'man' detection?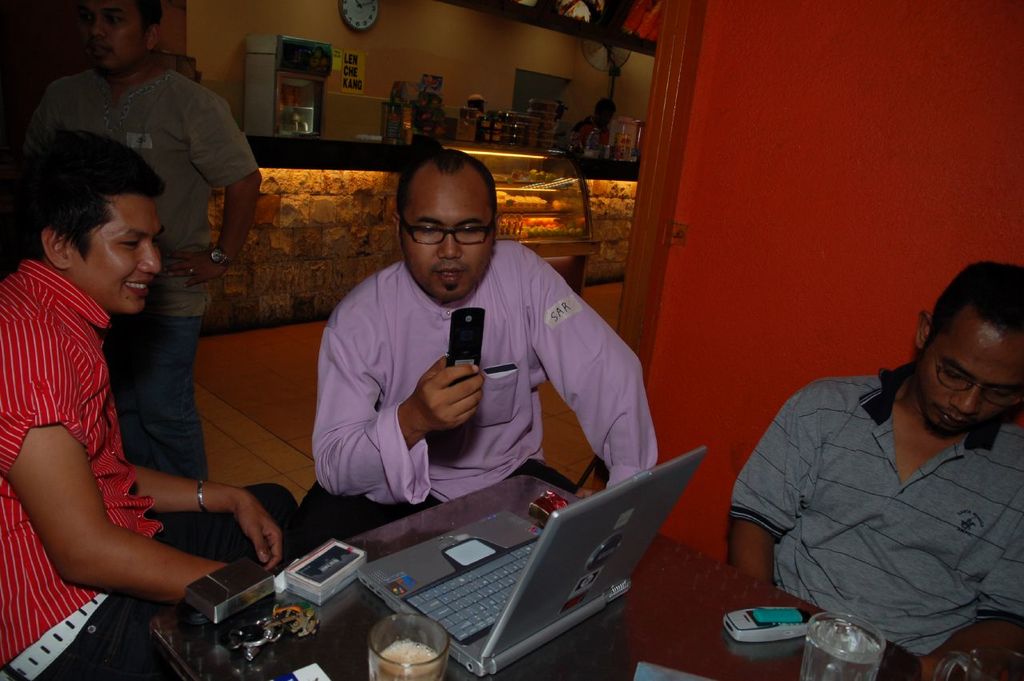
detection(28, 0, 261, 483)
